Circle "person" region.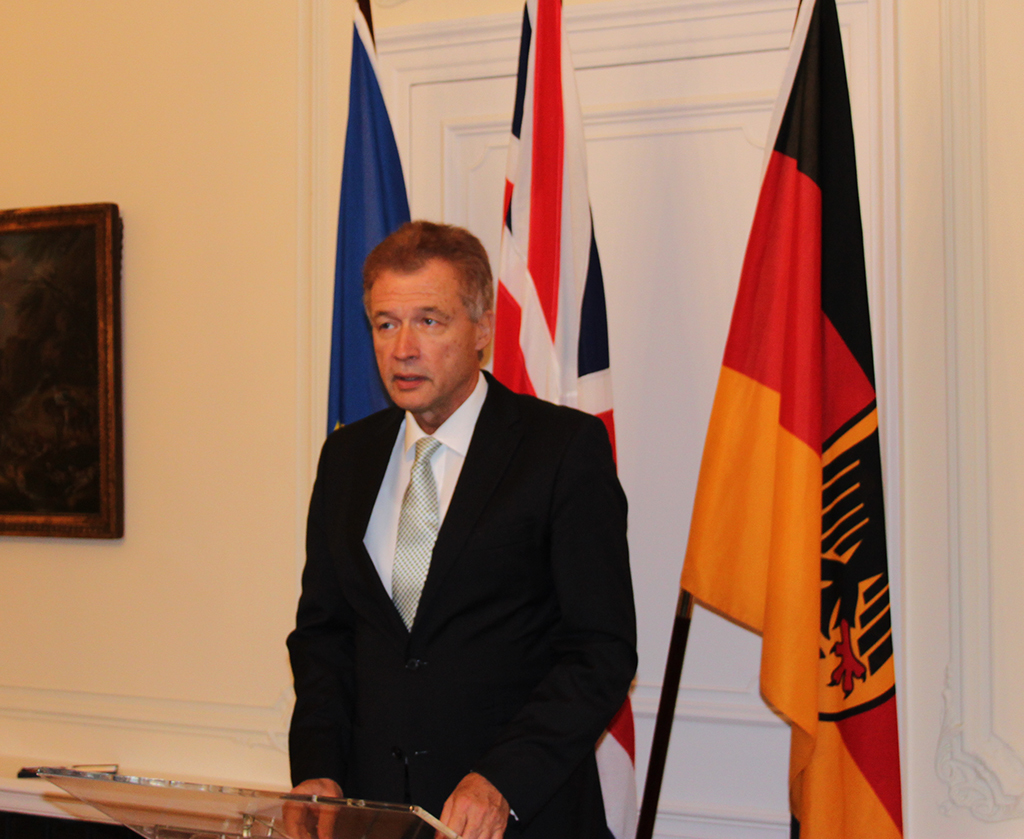
Region: 277,191,630,819.
